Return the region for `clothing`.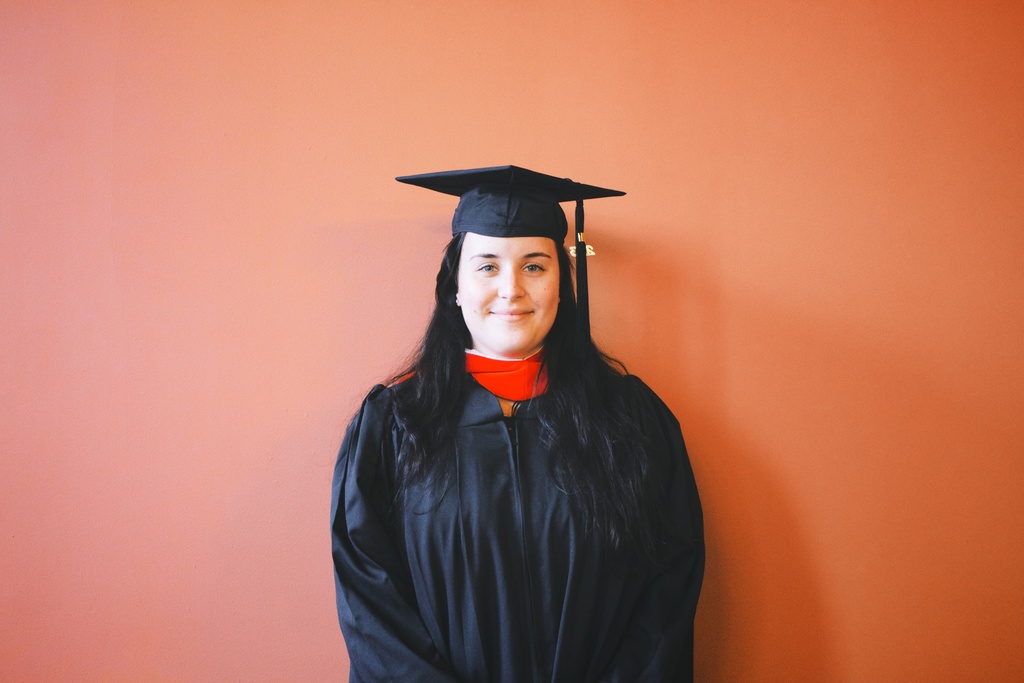
bbox(308, 251, 708, 662).
